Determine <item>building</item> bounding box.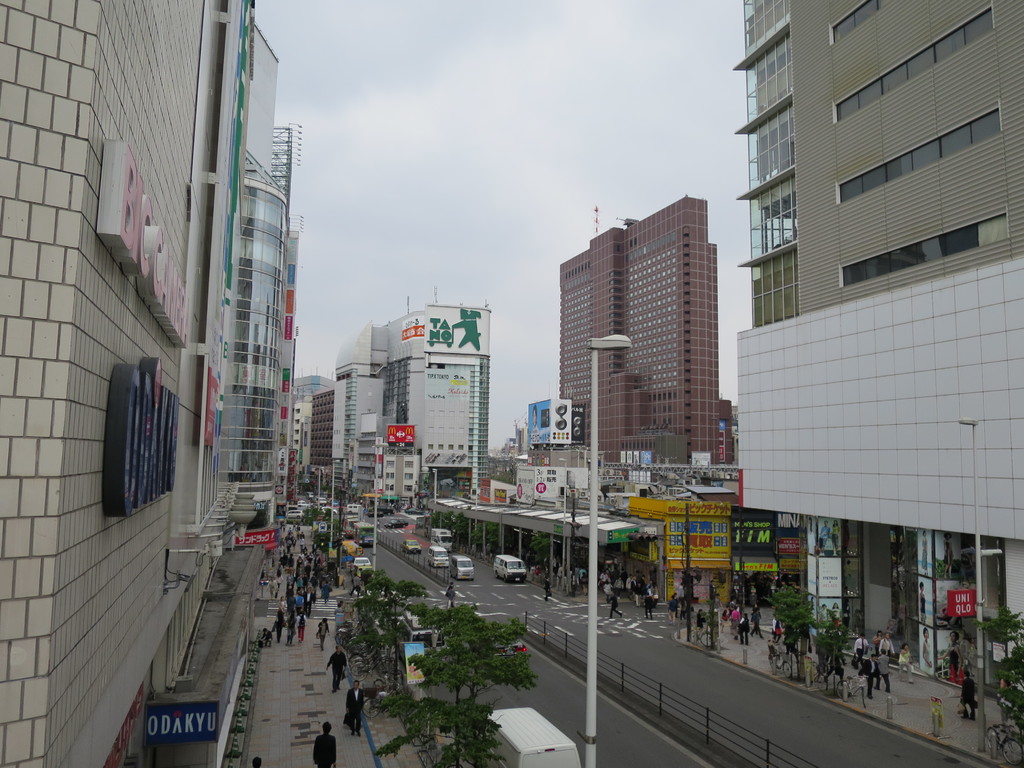
Determined: box=[0, 3, 268, 767].
